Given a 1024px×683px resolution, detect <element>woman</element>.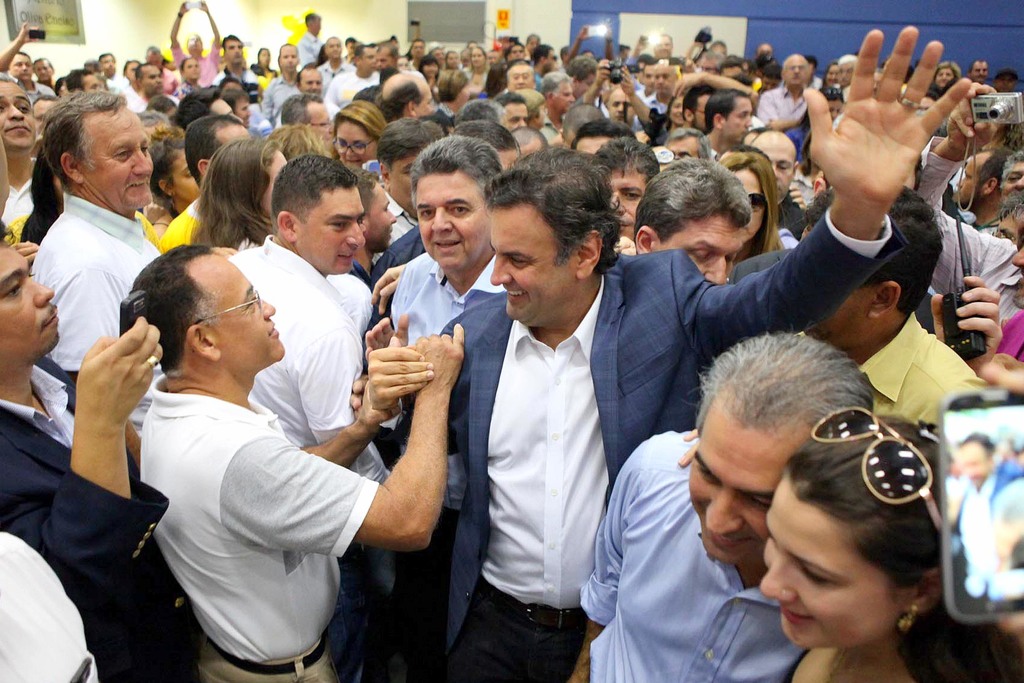
bbox=[669, 406, 1023, 682].
